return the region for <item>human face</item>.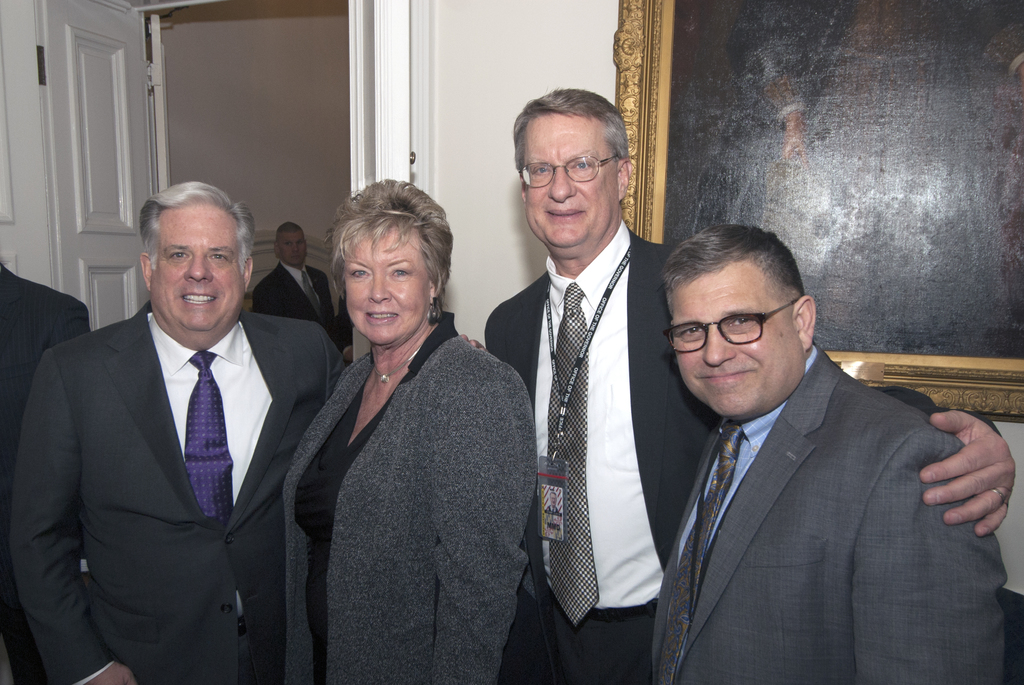
pyautogui.locateOnScreen(669, 271, 805, 417).
